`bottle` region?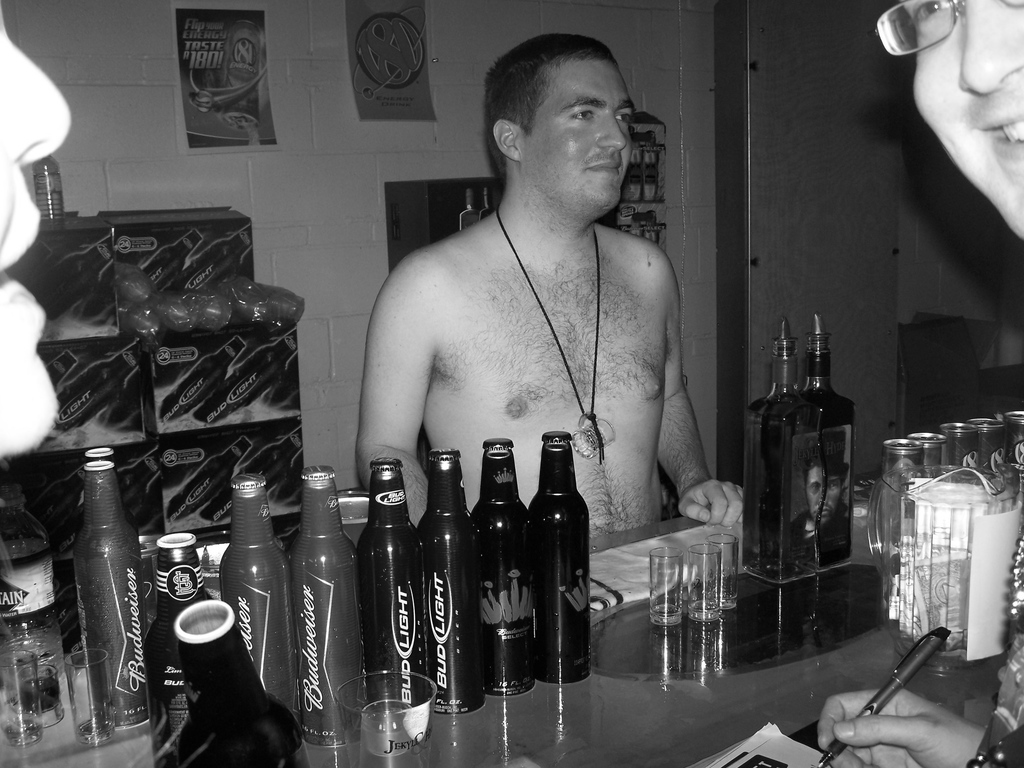
detection(472, 436, 532, 698)
